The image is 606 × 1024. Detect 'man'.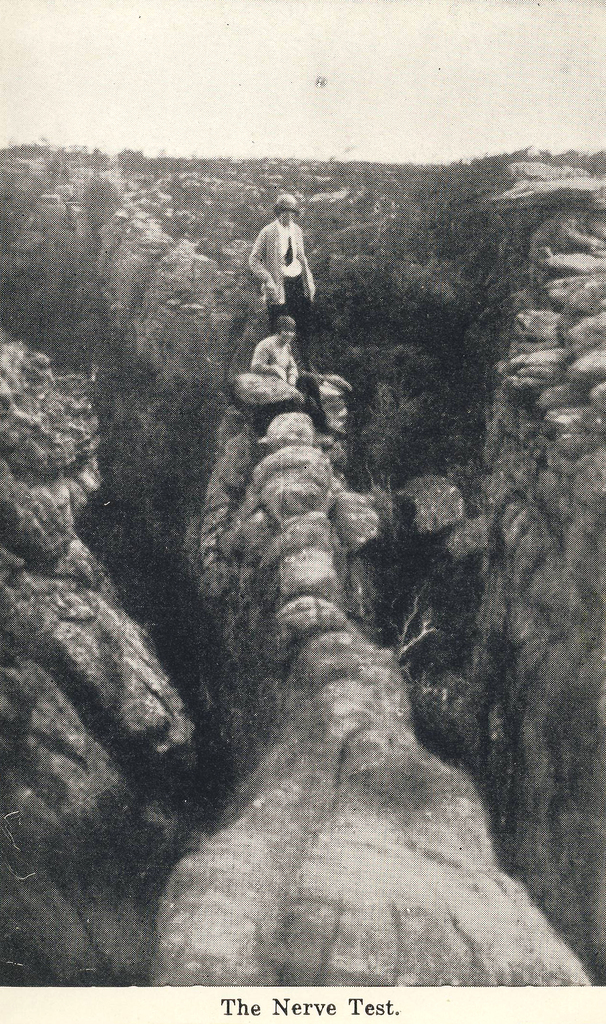
Detection: 249:195:315:364.
